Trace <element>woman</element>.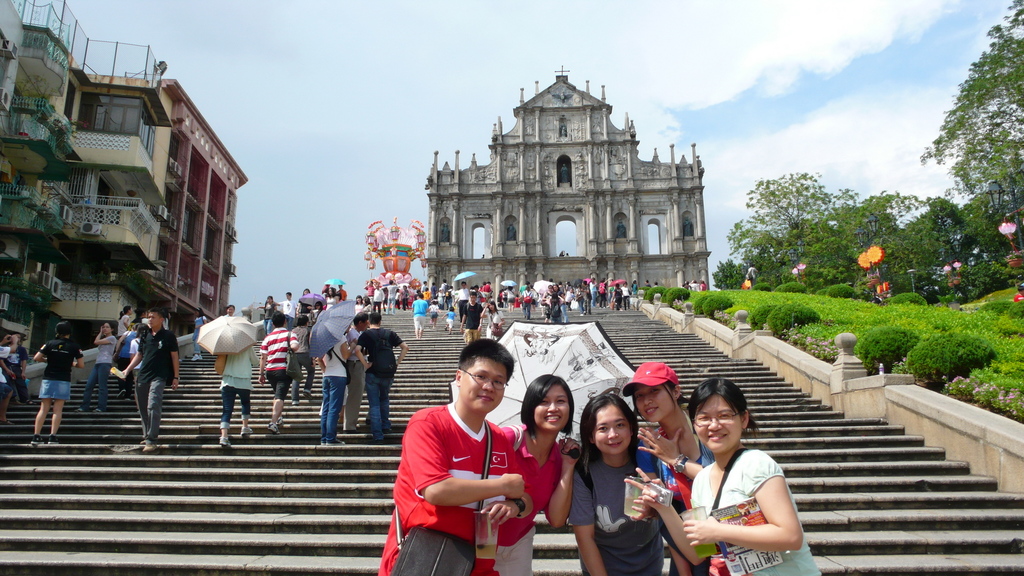
Traced to 0, 337, 19, 424.
